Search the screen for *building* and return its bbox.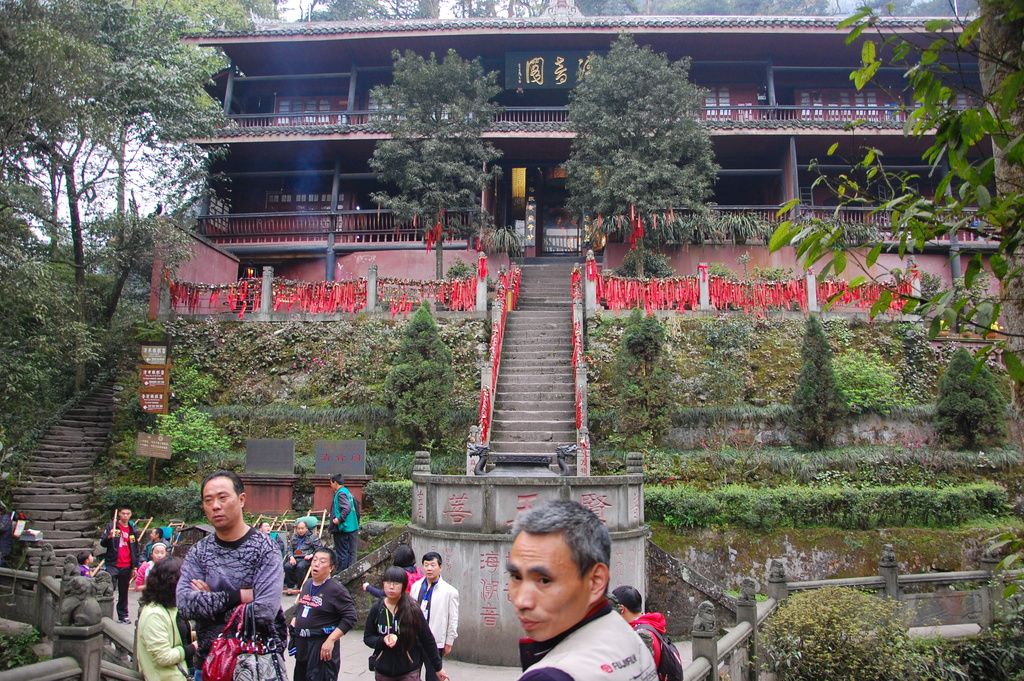
Found: 181 27 1023 285.
